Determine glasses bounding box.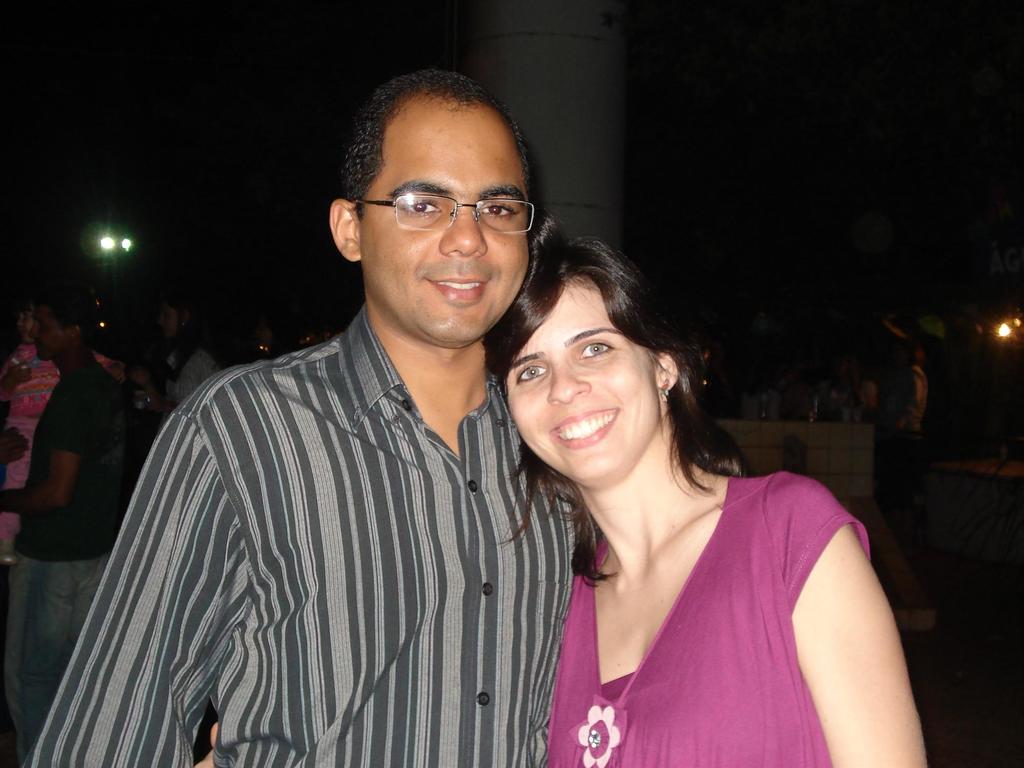
Determined: 353, 188, 535, 237.
